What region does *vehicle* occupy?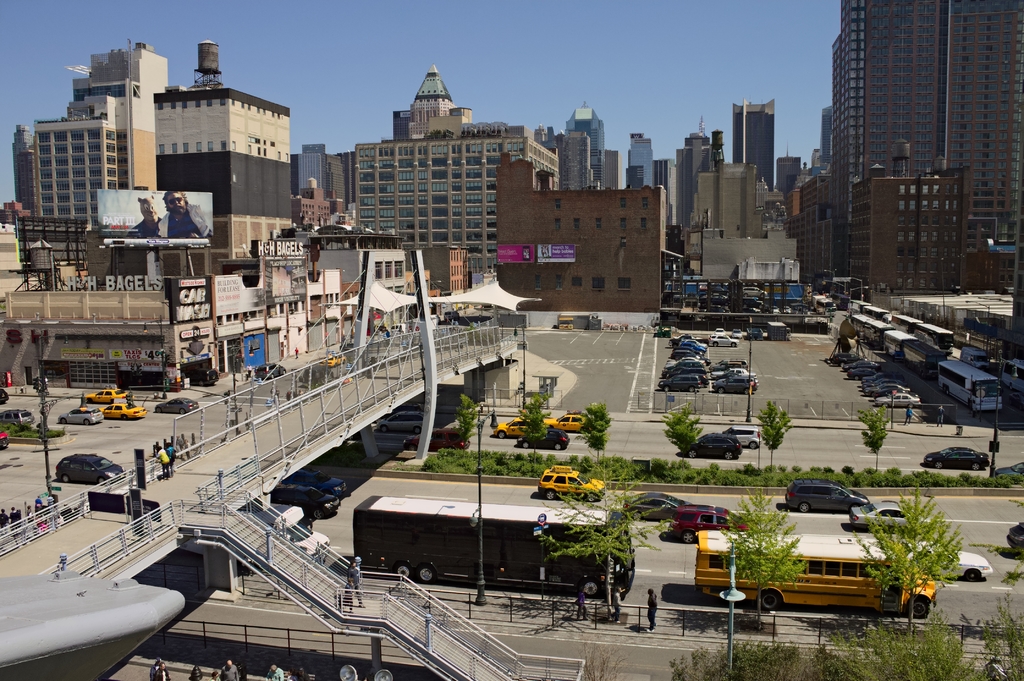
{"x1": 732, "y1": 328, "x2": 746, "y2": 338}.
